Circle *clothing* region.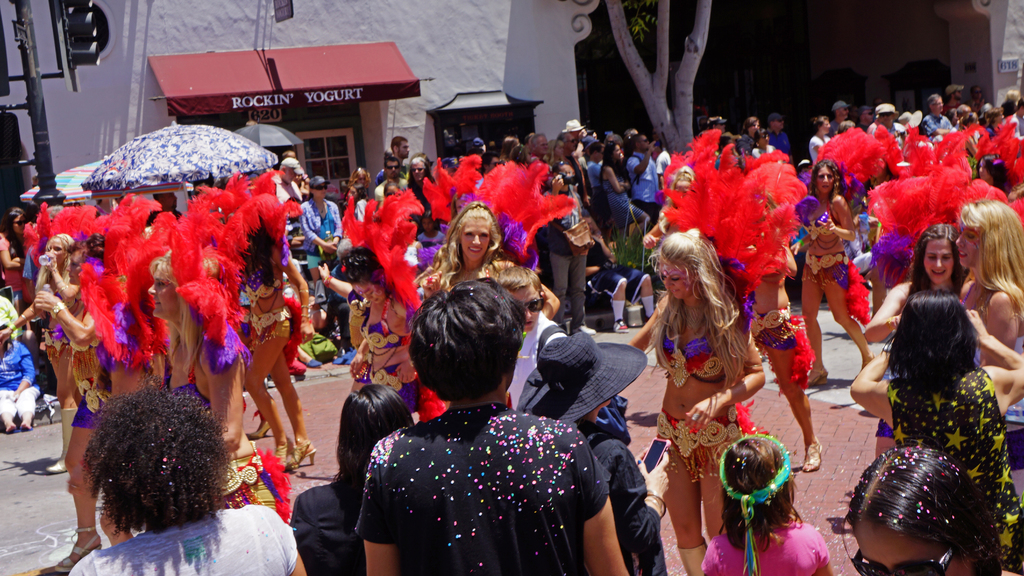
Region: box=[767, 128, 788, 152].
